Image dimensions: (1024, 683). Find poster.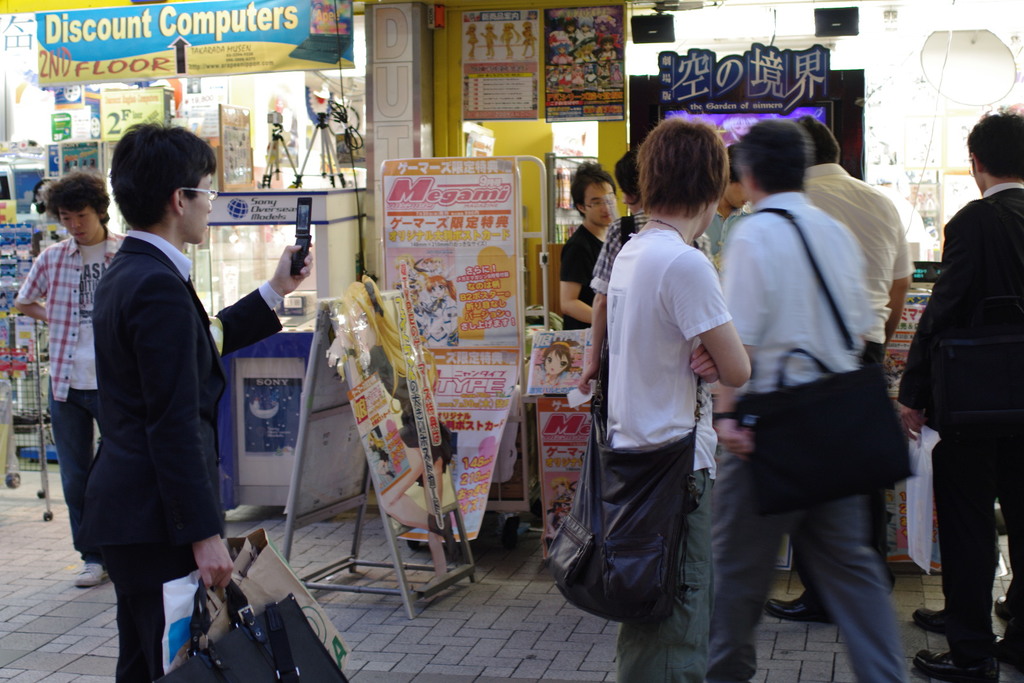
BBox(383, 158, 517, 347).
